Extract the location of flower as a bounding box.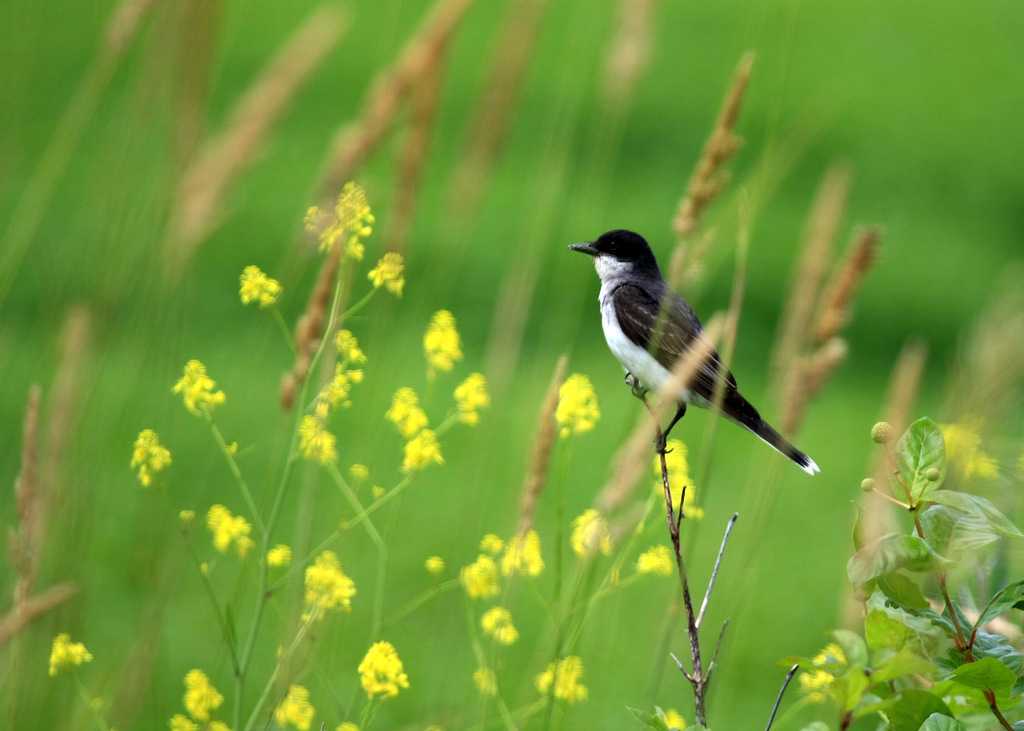
305, 182, 381, 266.
